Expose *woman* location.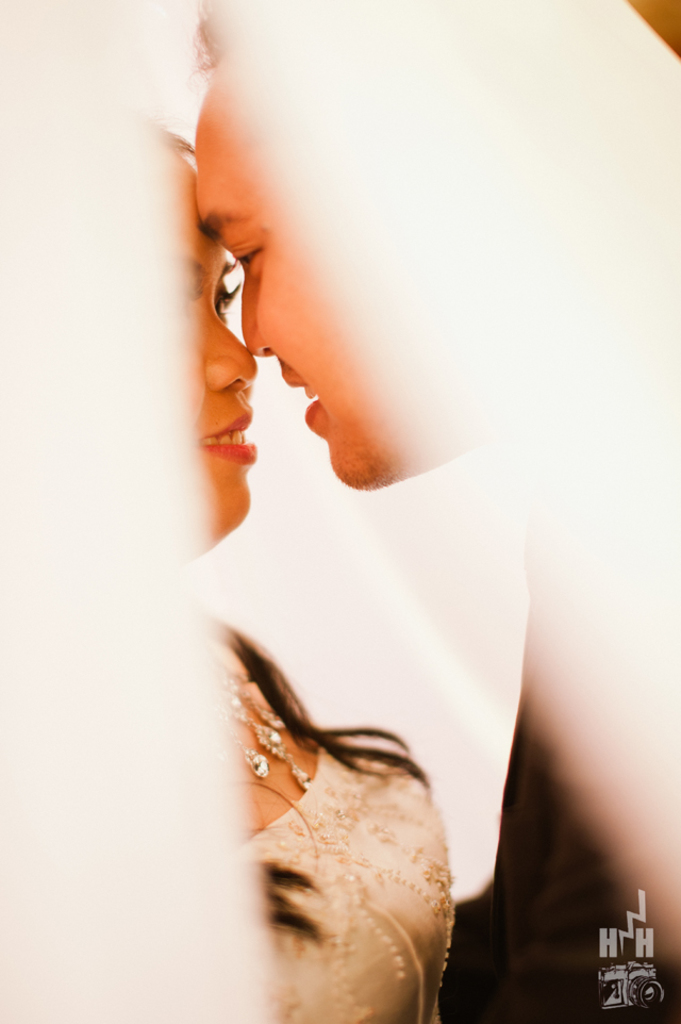
Exposed at left=127, top=94, right=460, bottom=1023.
